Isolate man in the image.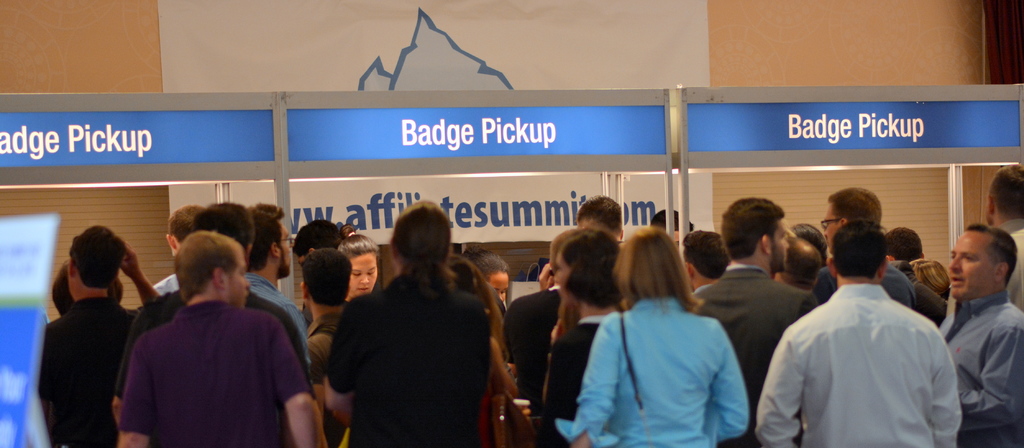
Isolated region: (981, 161, 1023, 307).
